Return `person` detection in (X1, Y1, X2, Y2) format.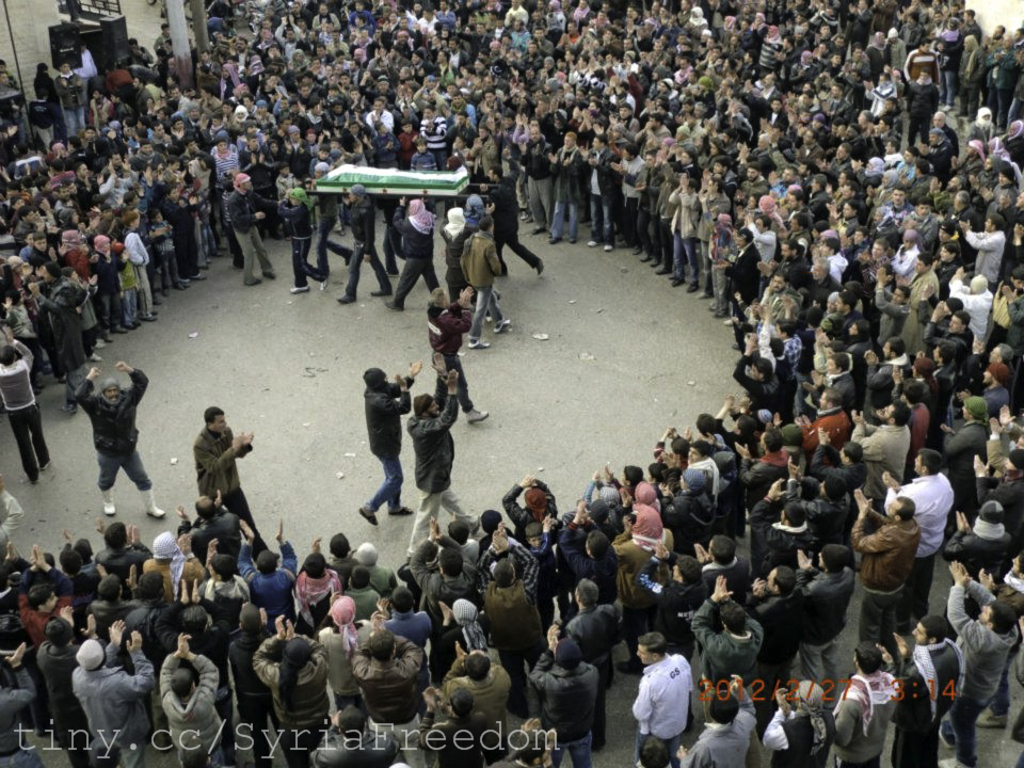
(67, 618, 162, 767).
